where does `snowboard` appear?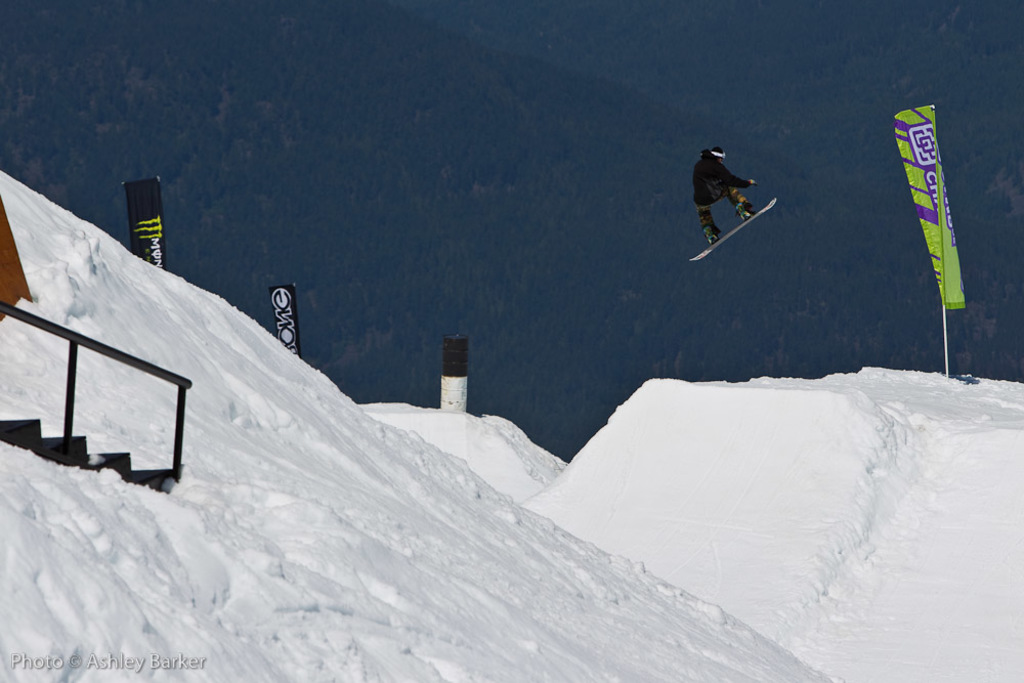
Appears at x1=678 y1=188 x2=777 y2=268.
